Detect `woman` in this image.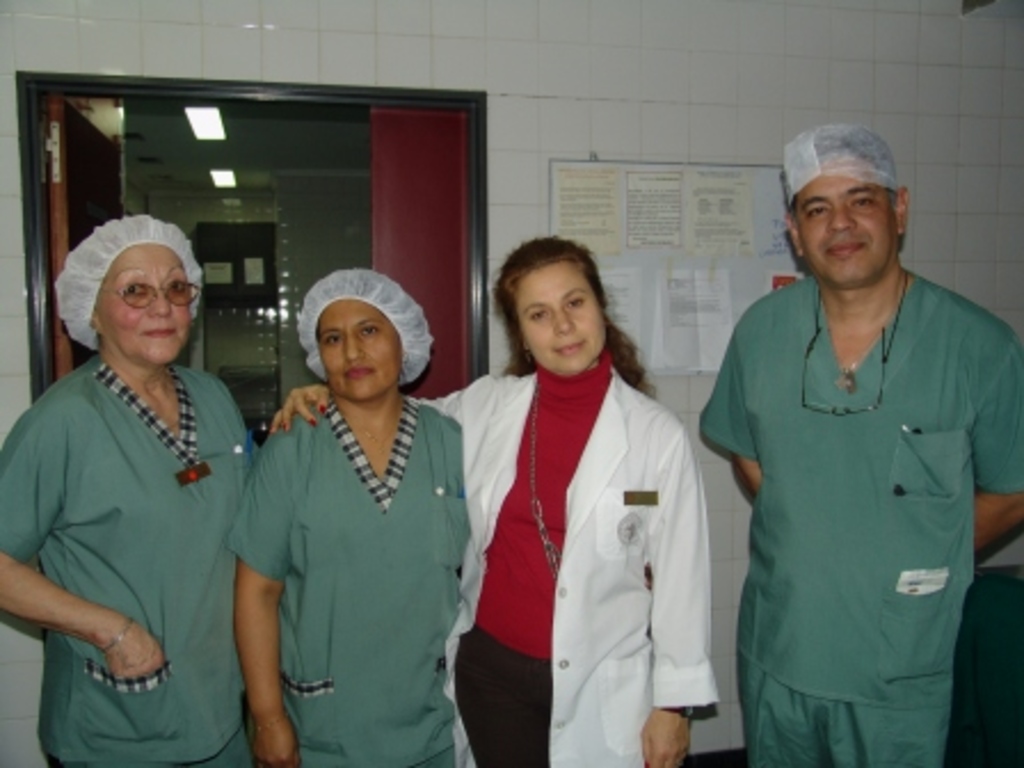
Detection: x1=267 y1=235 x2=720 y2=766.
